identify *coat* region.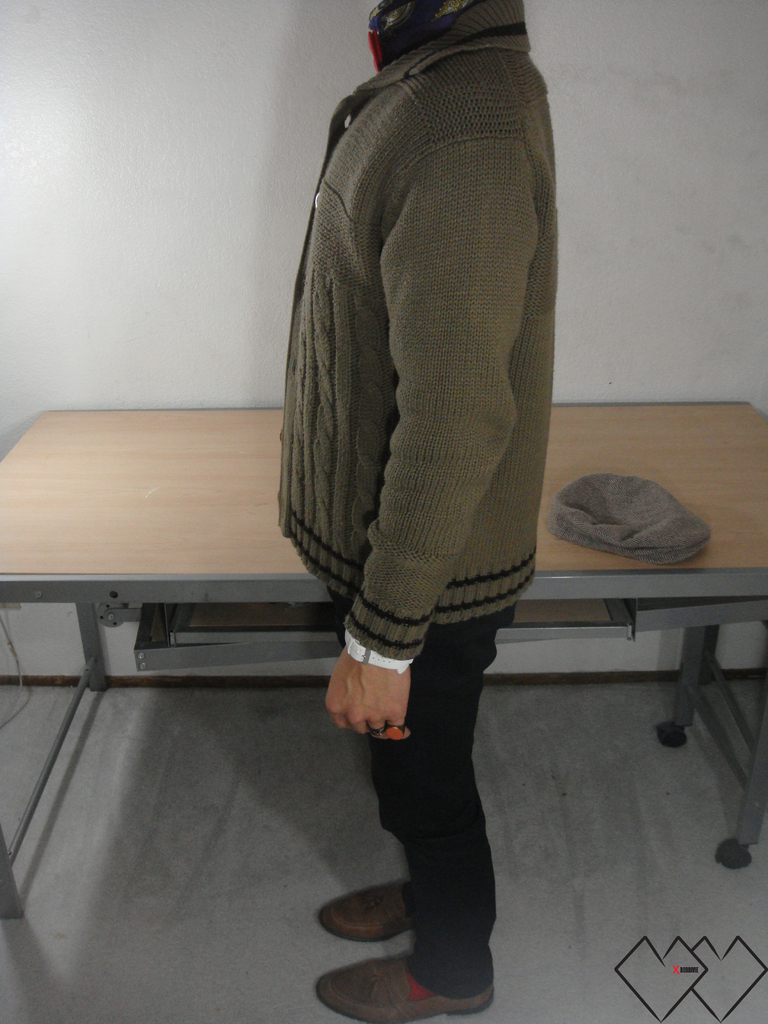
Region: detection(264, 28, 579, 705).
